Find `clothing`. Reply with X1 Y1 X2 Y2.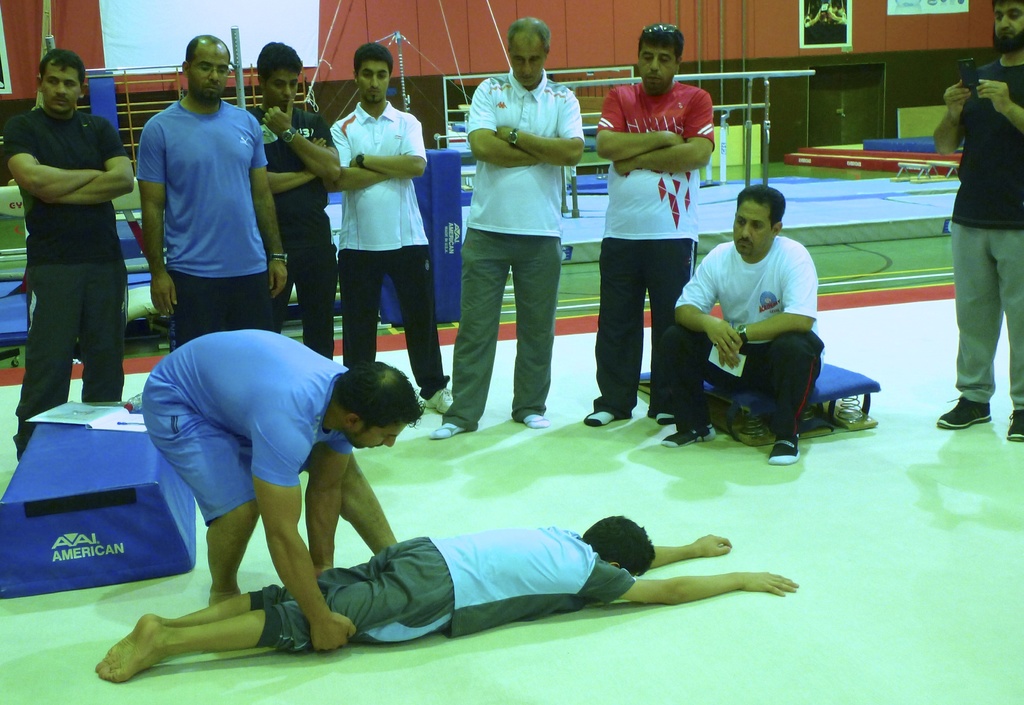
3 111 131 463.
